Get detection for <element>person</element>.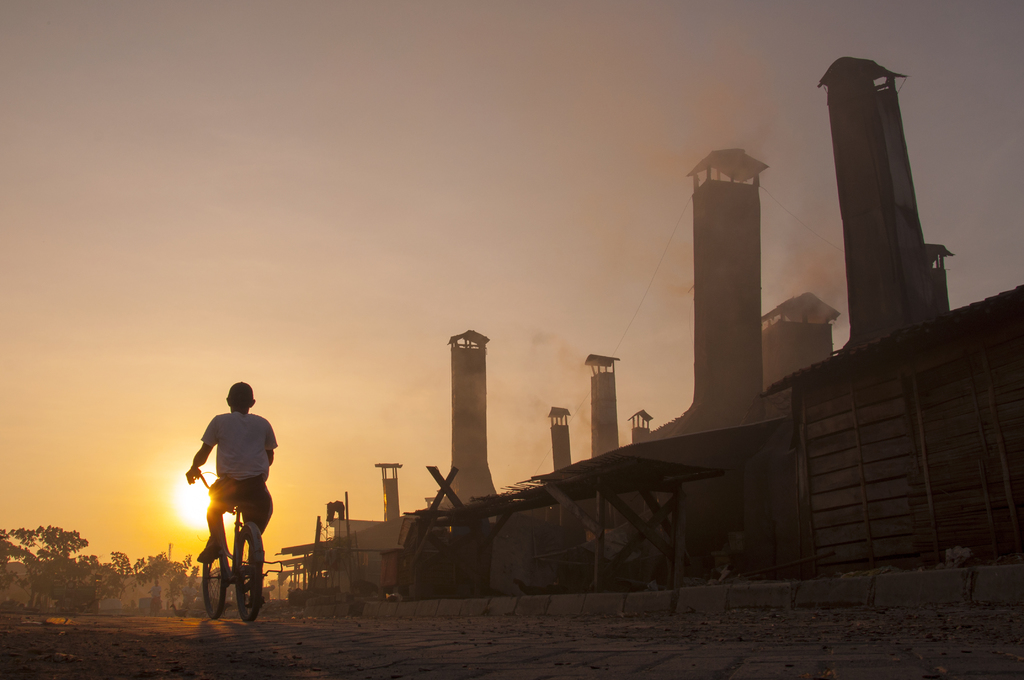
Detection: l=147, t=579, r=164, b=617.
